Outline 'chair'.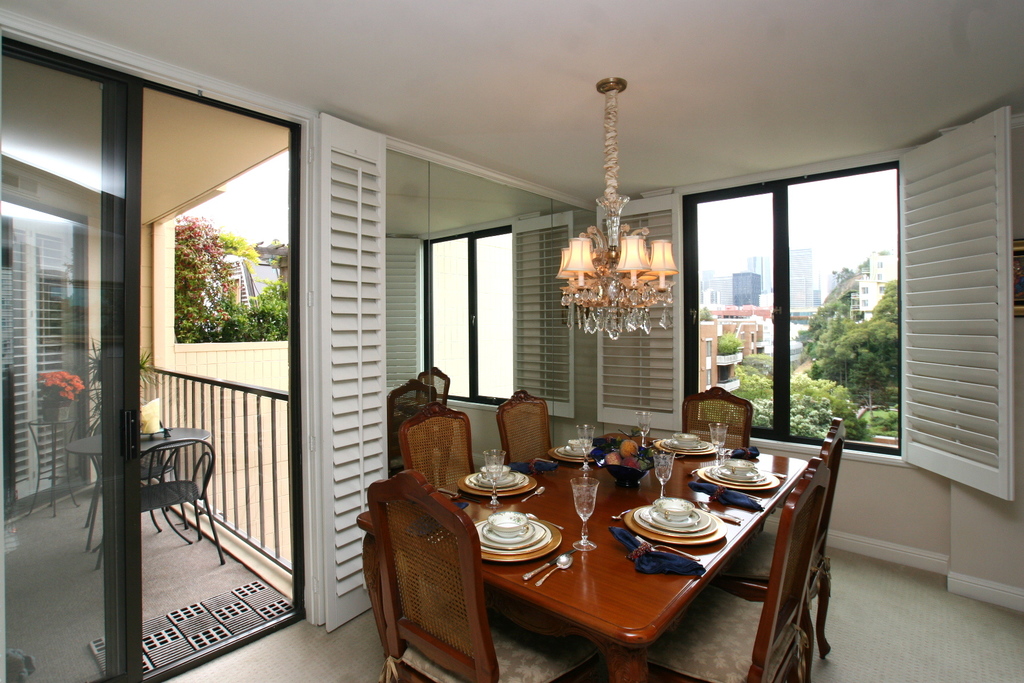
Outline: x1=712 y1=416 x2=845 y2=682.
